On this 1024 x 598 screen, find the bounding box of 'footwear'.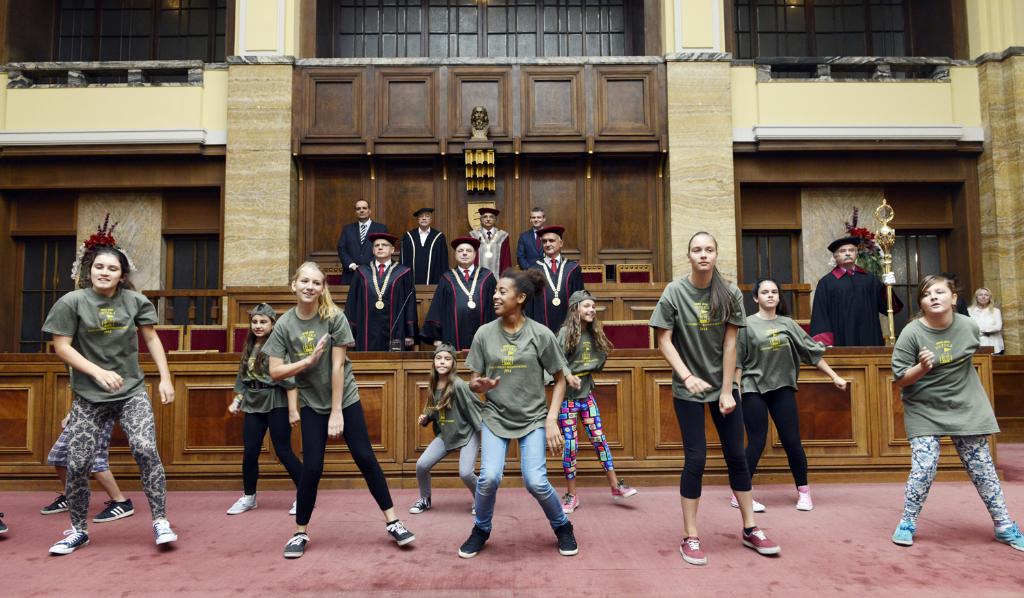
Bounding box: crop(0, 511, 14, 536).
